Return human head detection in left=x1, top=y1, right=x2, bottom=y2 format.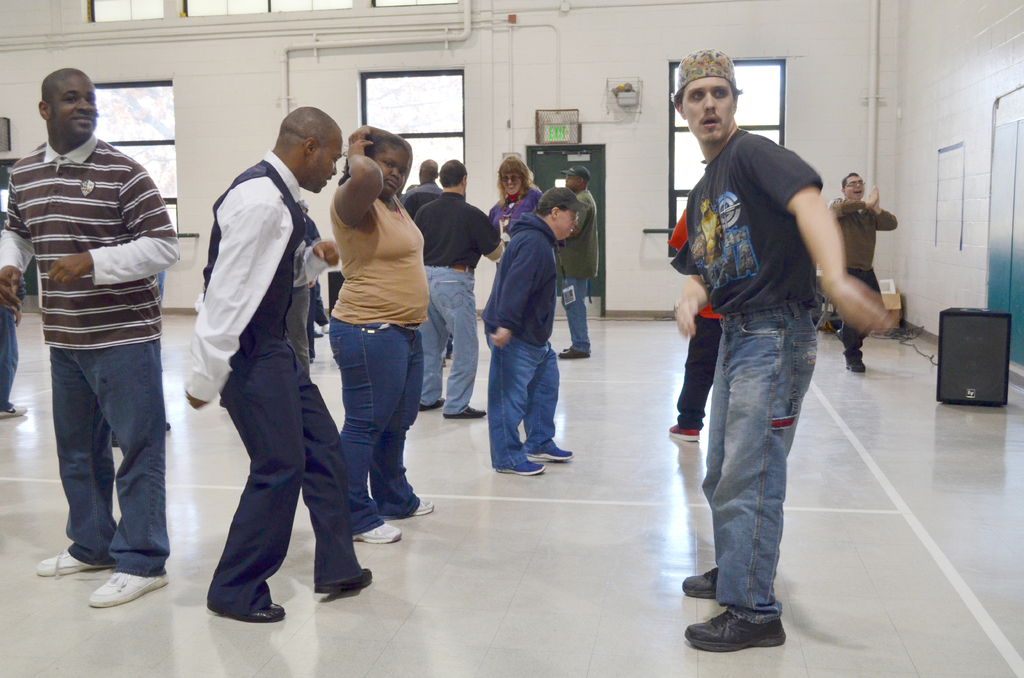
left=500, top=152, right=526, bottom=197.
